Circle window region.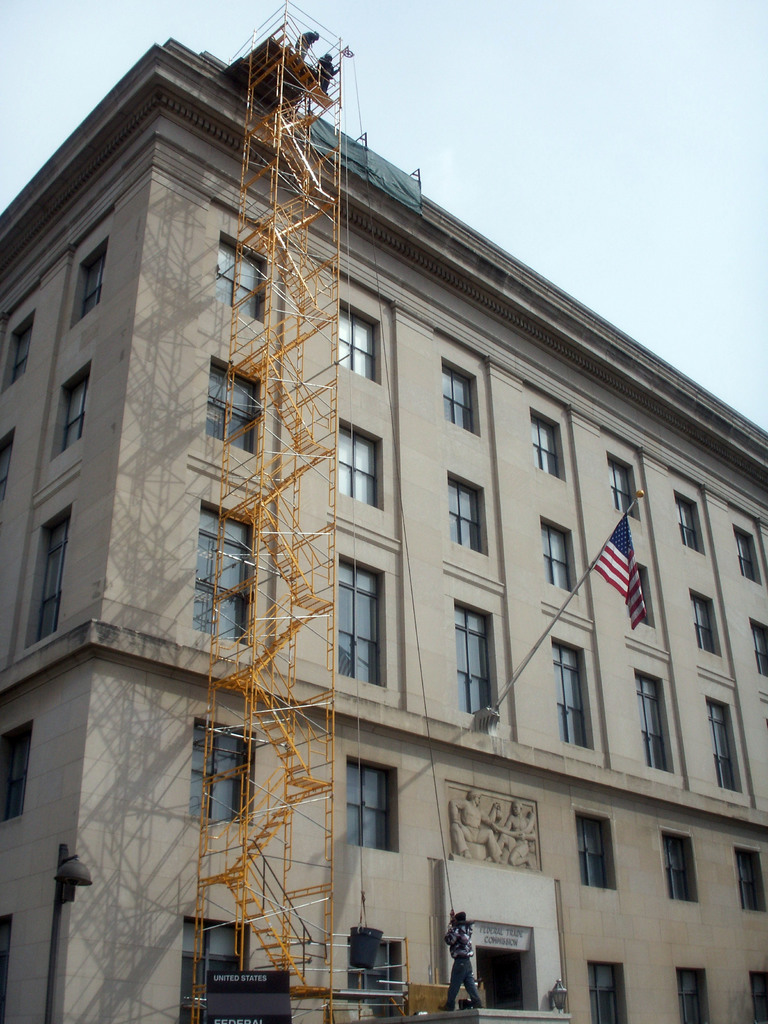
Region: BBox(675, 972, 704, 1023).
